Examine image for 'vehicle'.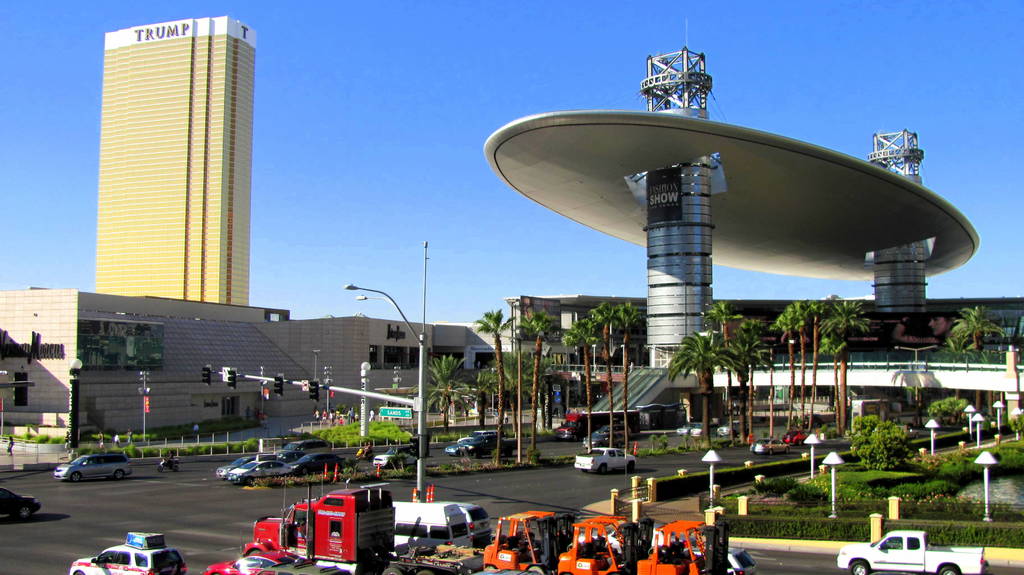
Examination result: box(69, 532, 186, 574).
